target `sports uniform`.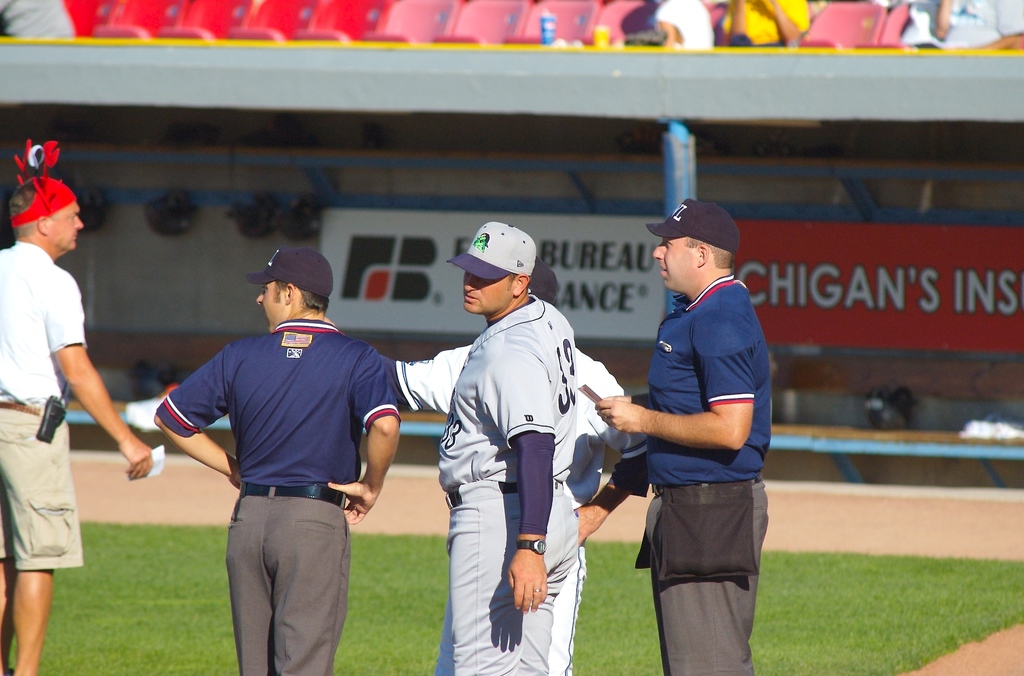
Target region: x1=154 y1=316 x2=403 y2=675.
